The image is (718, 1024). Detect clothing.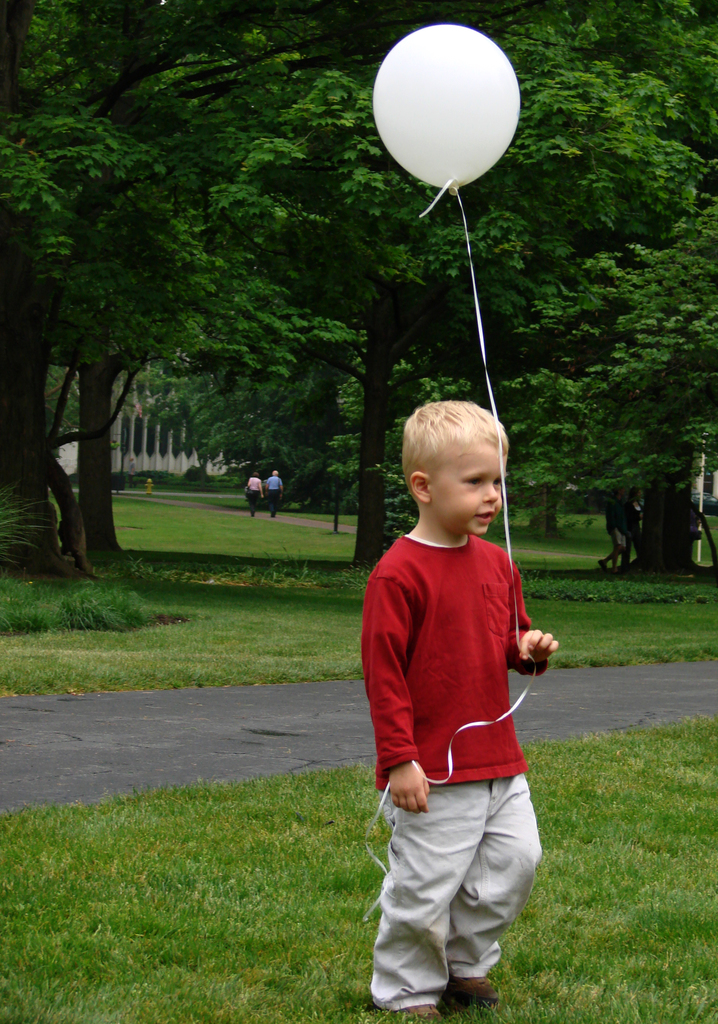
Detection: 264,475,285,518.
